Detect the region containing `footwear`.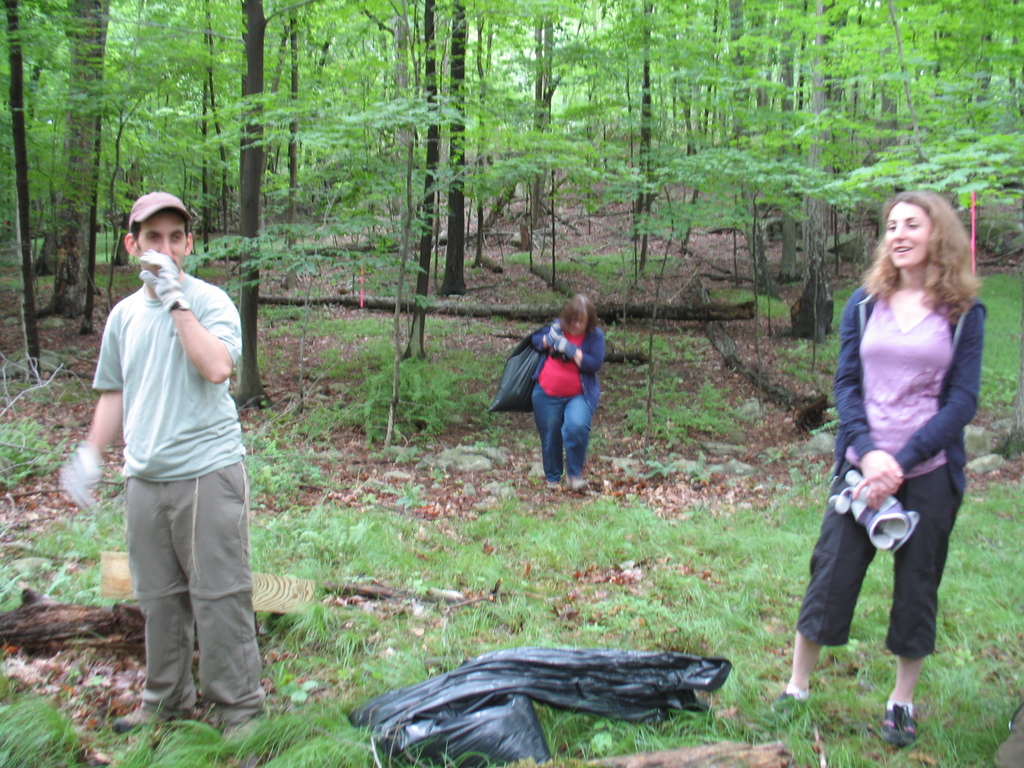
<box>879,701,916,744</box>.
